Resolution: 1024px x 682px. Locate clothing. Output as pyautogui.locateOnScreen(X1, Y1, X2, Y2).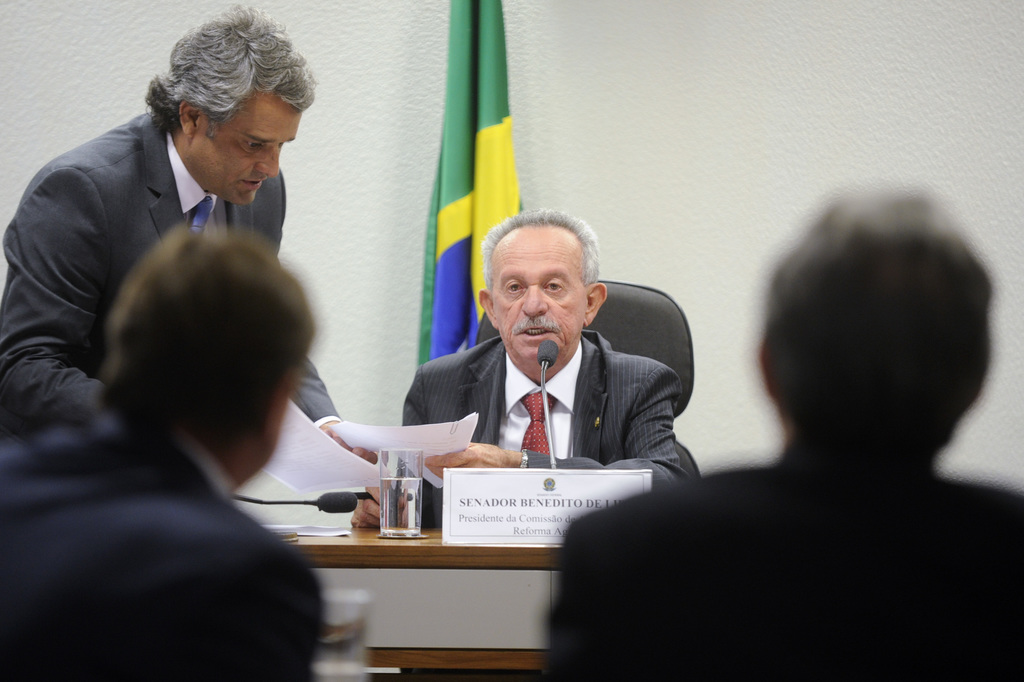
pyautogui.locateOnScreen(3, 423, 329, 681).
